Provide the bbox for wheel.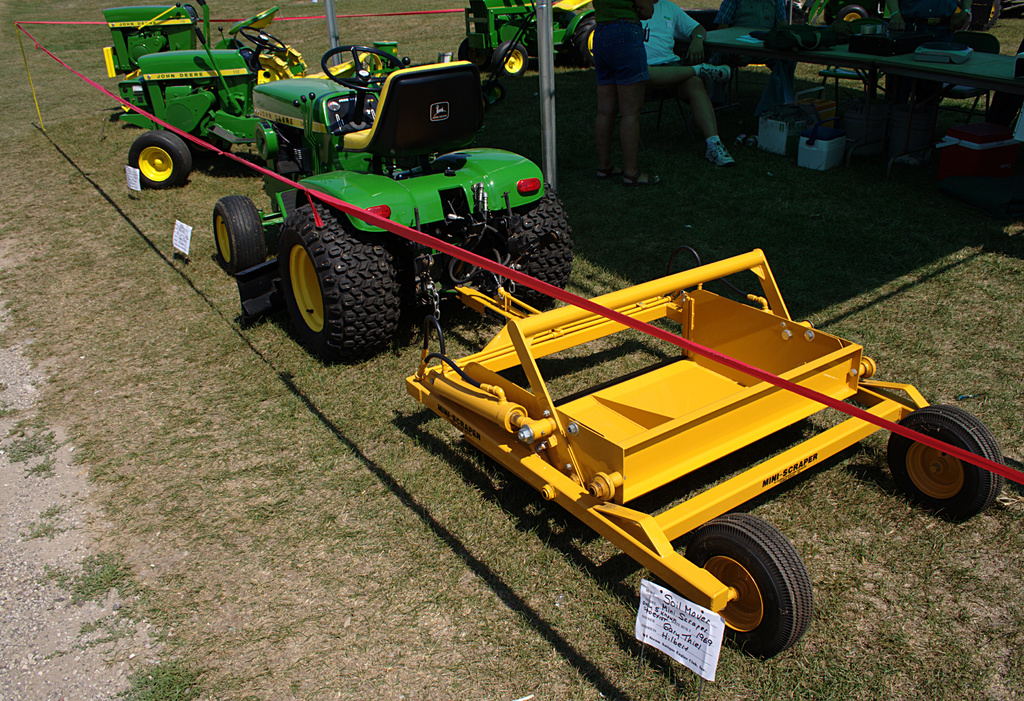
bbox=(687, 527, 817, 659).
